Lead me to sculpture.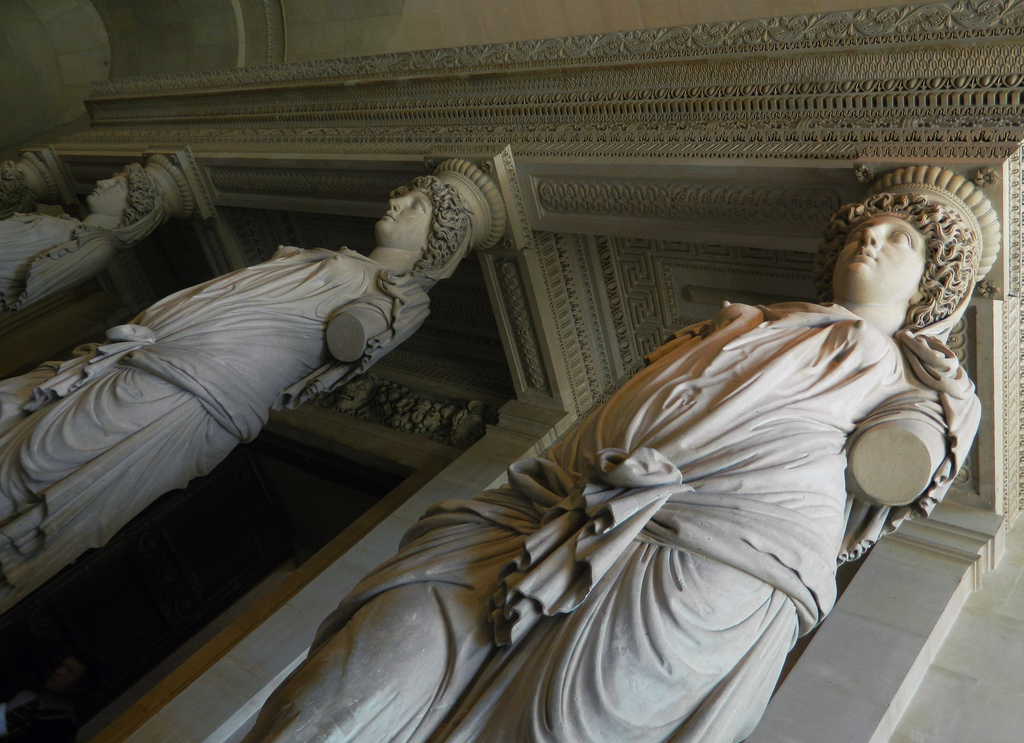
Lead to Rect(0, 150, 196, 315).
